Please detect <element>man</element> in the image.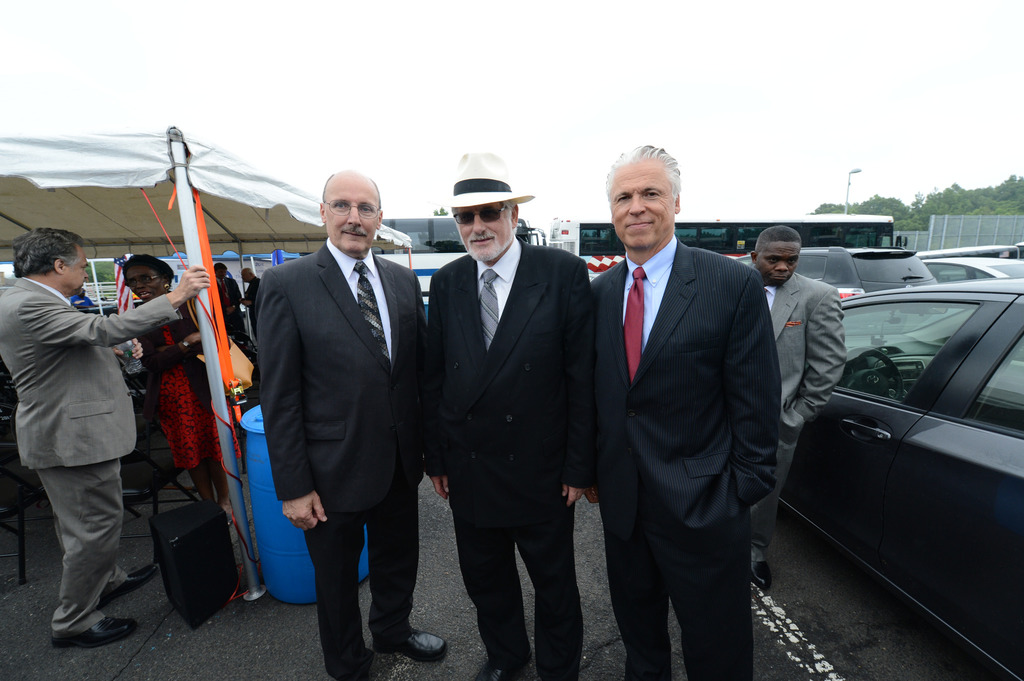
555:140:798:680.
